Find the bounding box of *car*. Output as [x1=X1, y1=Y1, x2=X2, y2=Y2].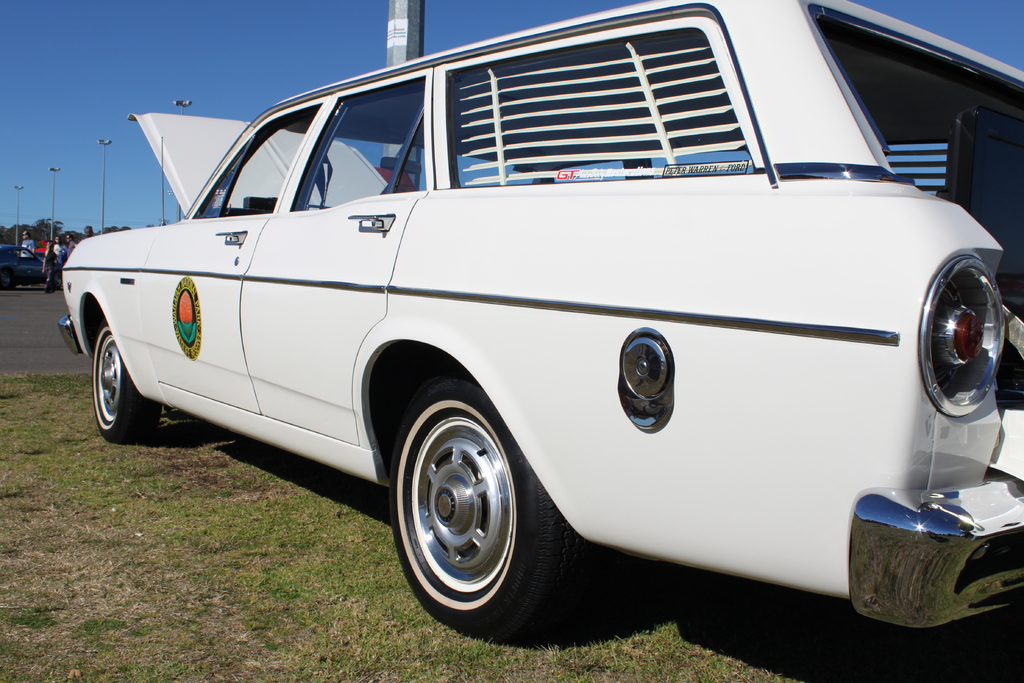
[x1=86, y1=8, x2=1023, y2=662].
